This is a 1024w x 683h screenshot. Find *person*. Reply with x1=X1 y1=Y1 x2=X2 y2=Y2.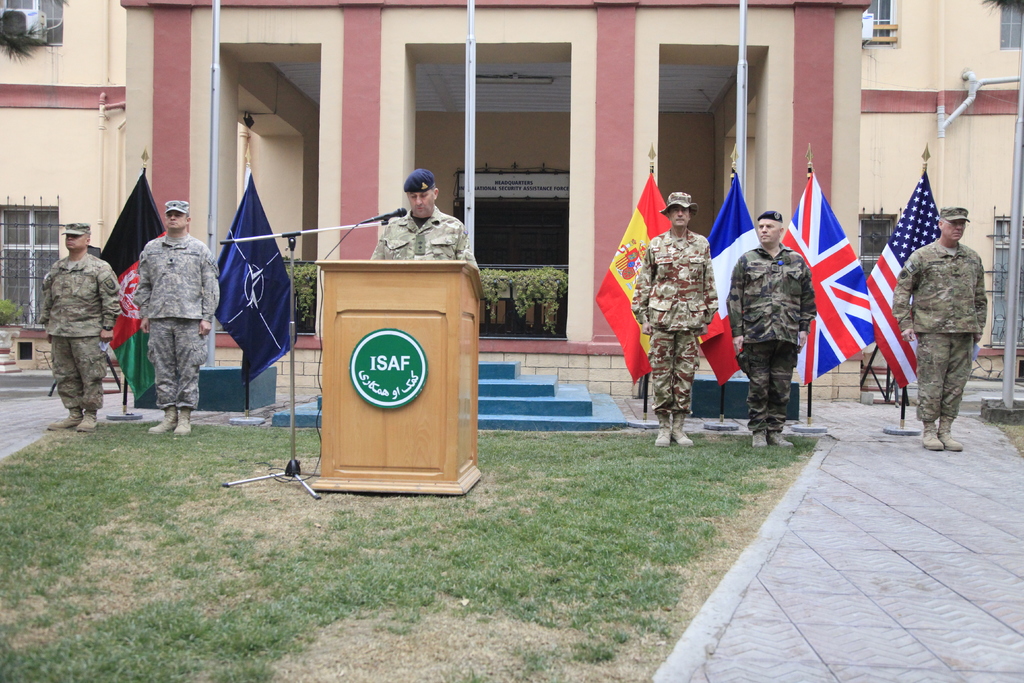
x1=897 y1=210 x2=993 y2=452.
